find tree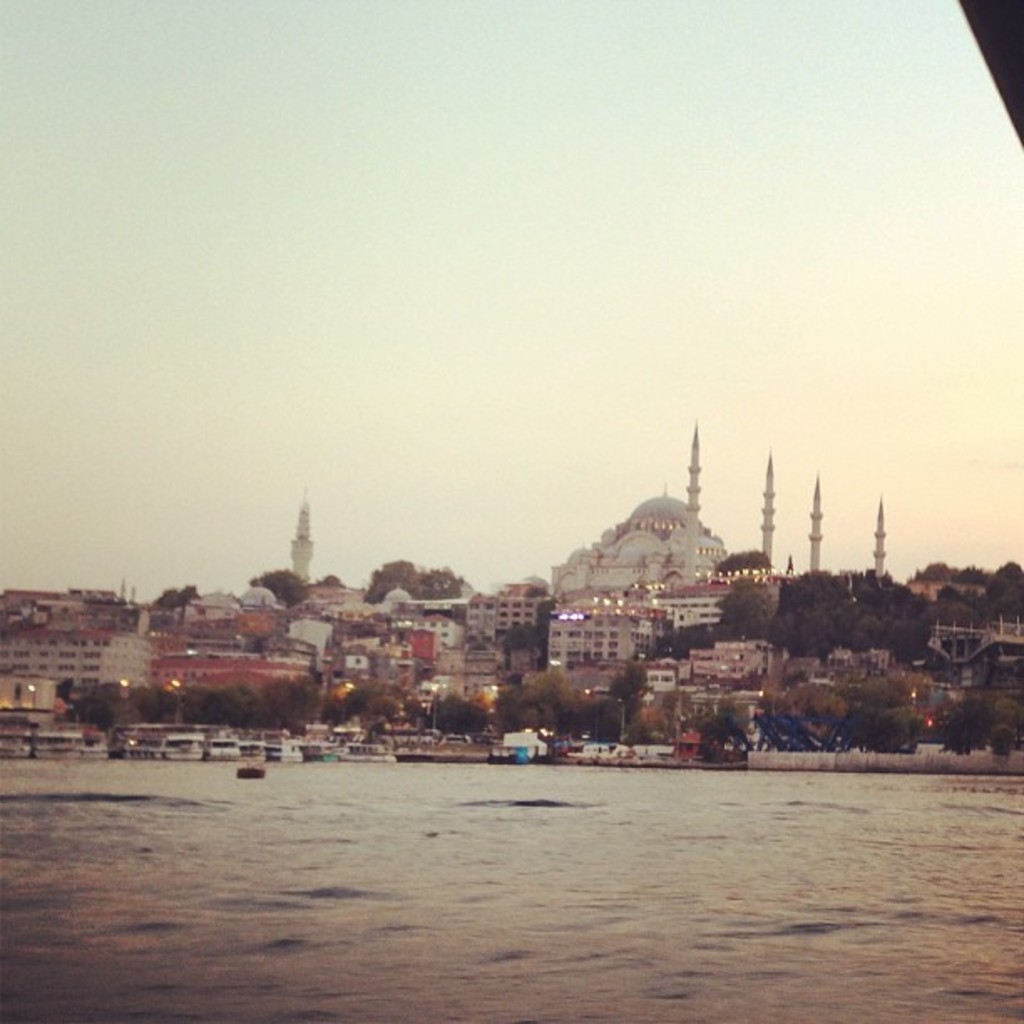
<region>366, 554, 413, 602</region>
